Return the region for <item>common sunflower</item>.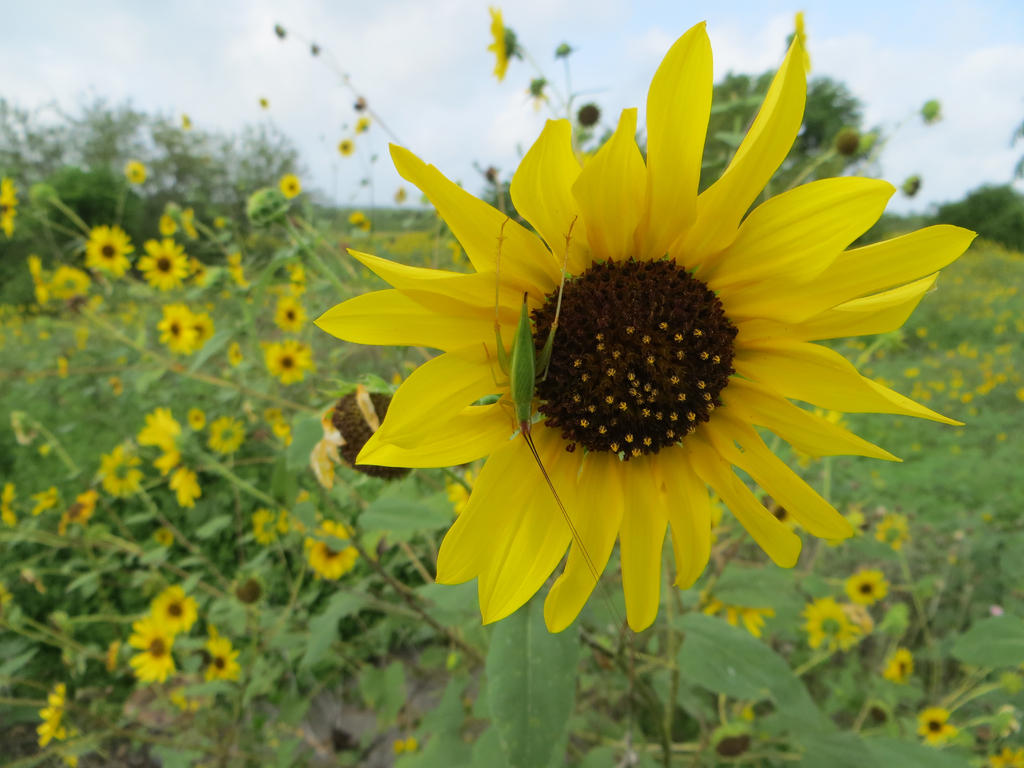
(x1=268, y1=338, x2=307, y2=384).
